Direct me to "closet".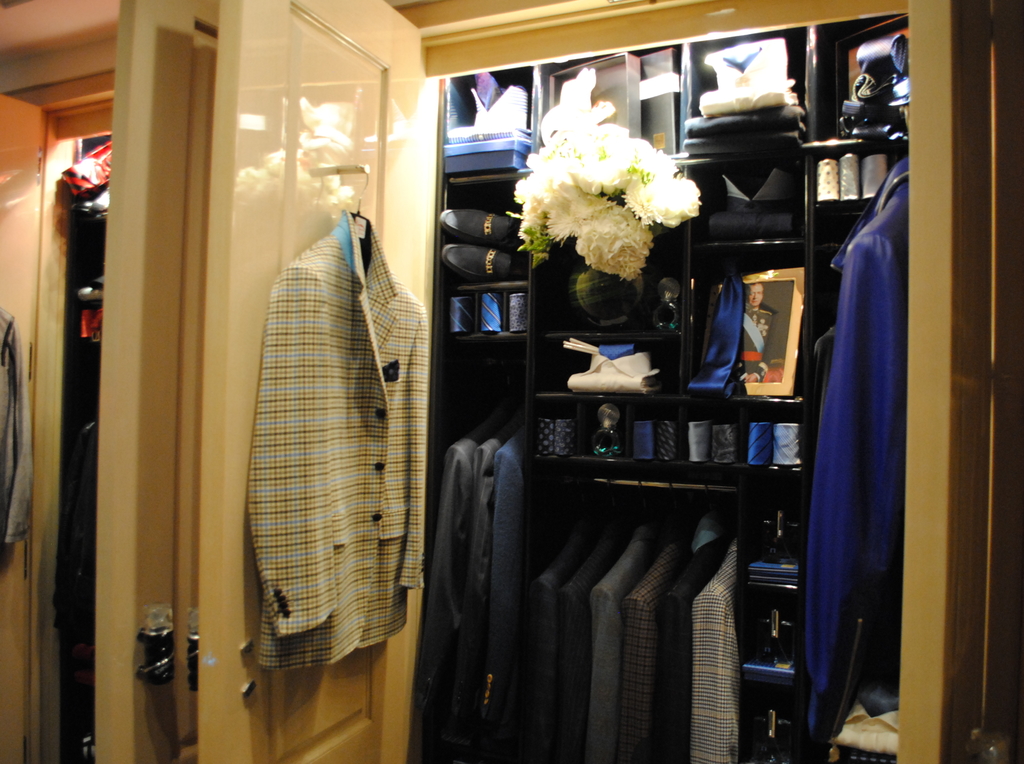
Direction: x1=243, y1=207, x2=431, y2=680.
